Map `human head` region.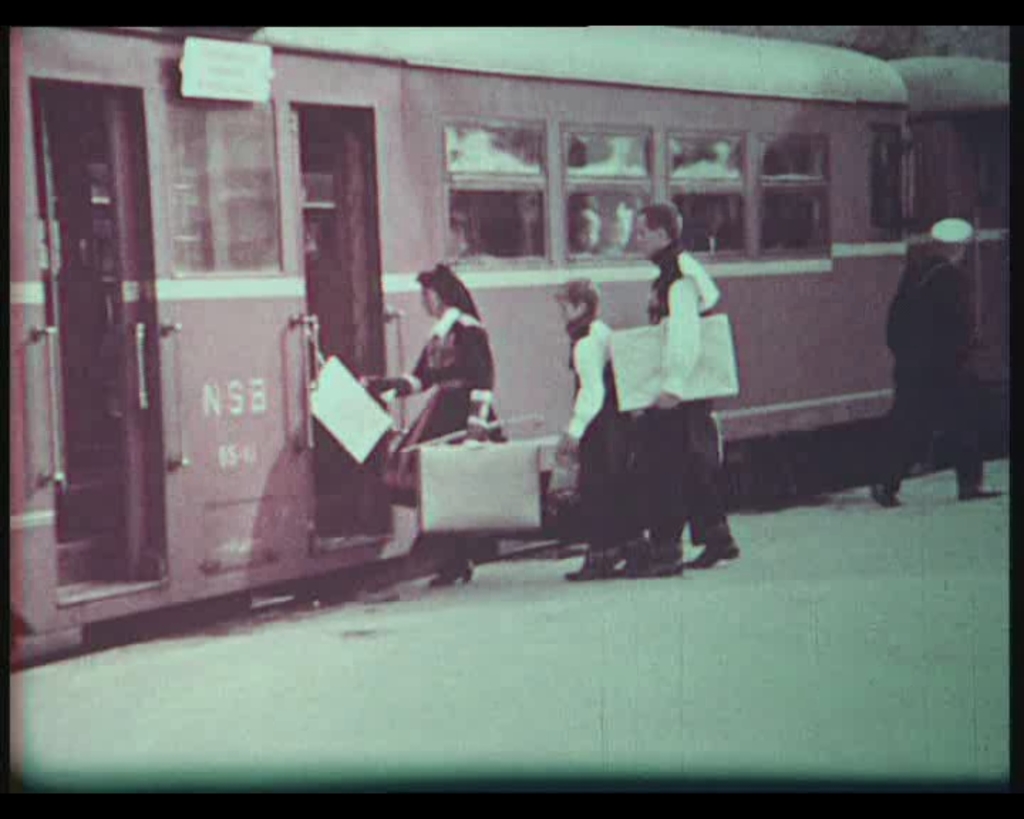
Mapped to <box>555,276,600,328</box>.
